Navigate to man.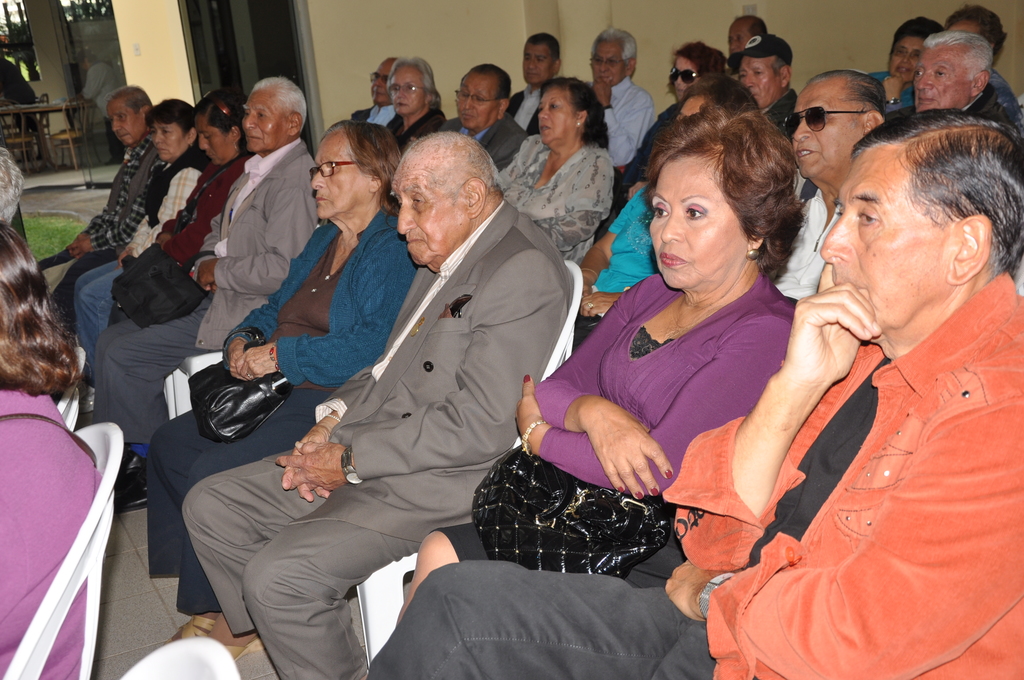
Navigation target: bbox=(584, 27, 656, 170).
